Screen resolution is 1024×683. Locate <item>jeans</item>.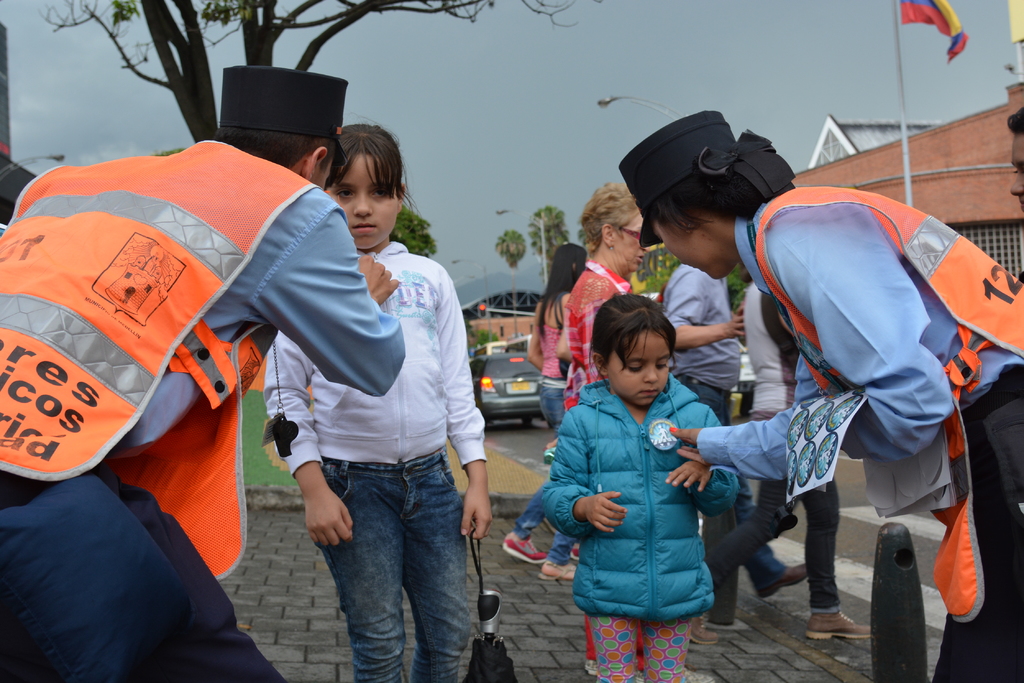
x1=707, y1=478, x2=838, y2=613.
